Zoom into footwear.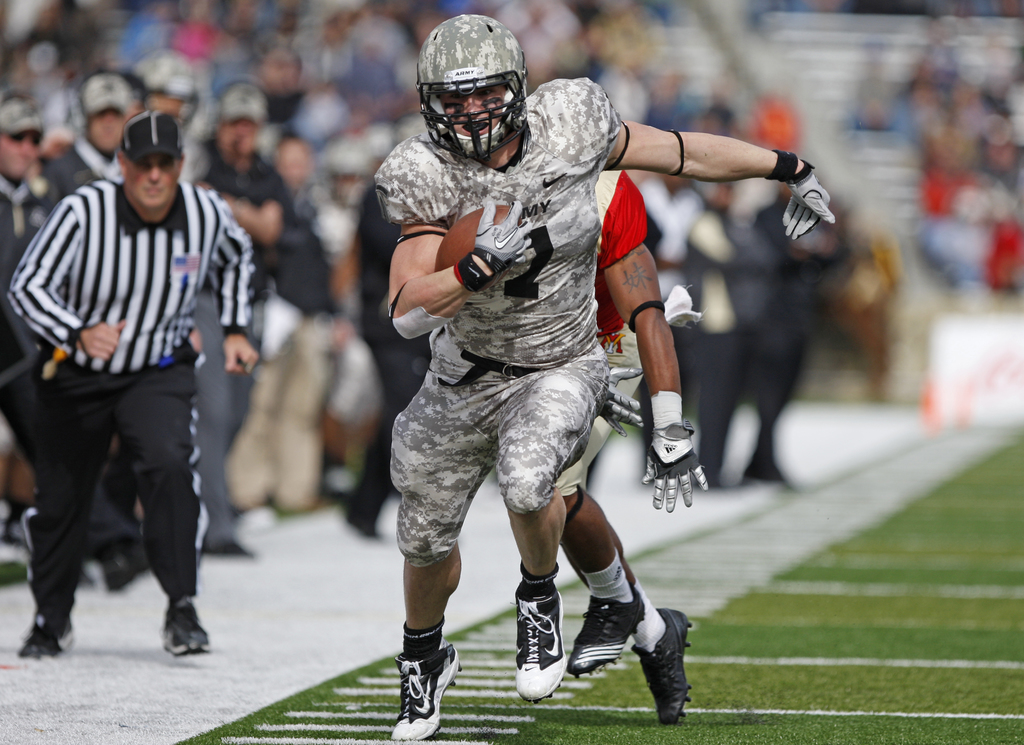
Zoom target: rect(19, 618, 77, 664).
